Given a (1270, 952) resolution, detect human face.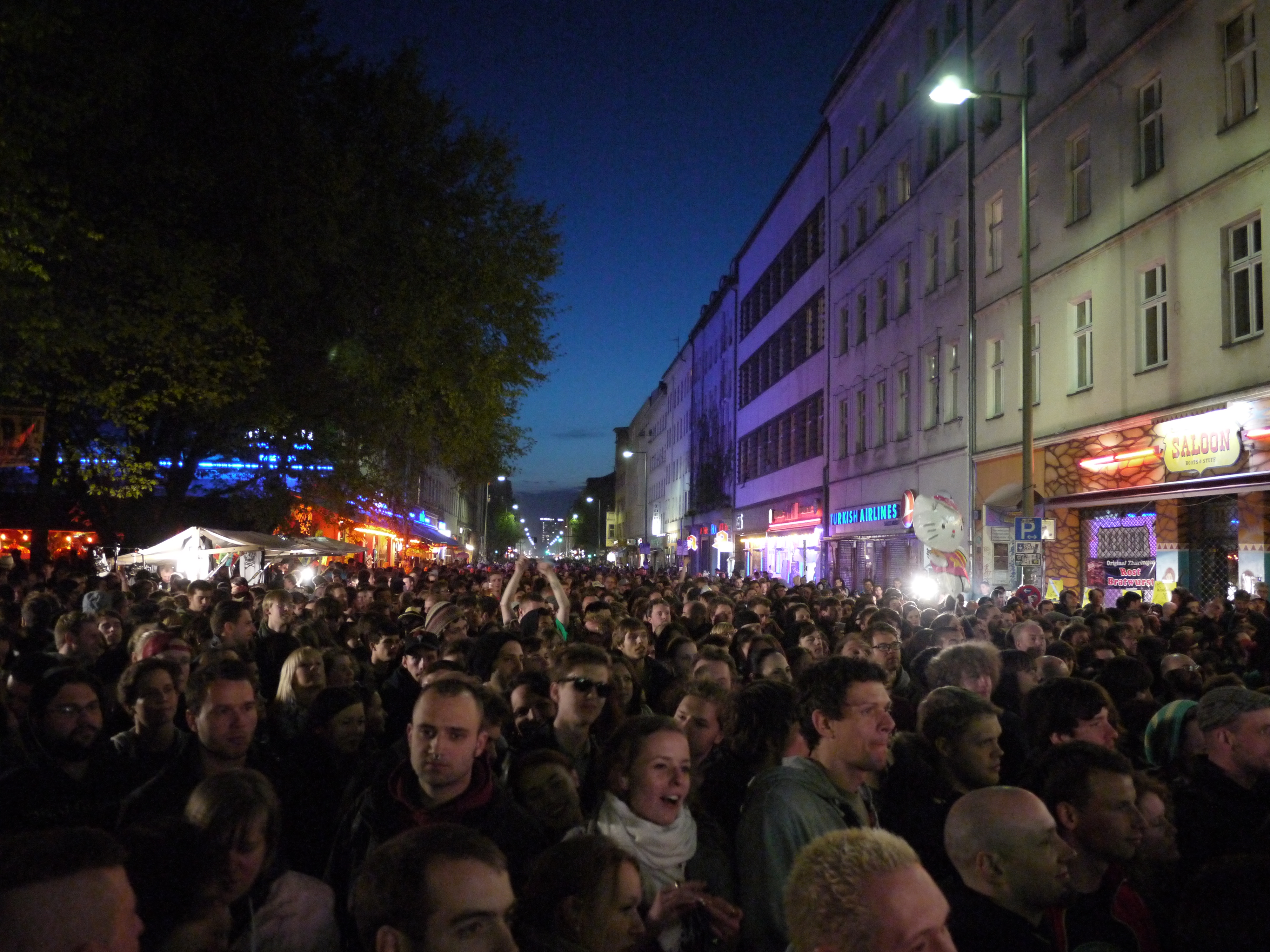
BBox(34, 272, 46, 302).
